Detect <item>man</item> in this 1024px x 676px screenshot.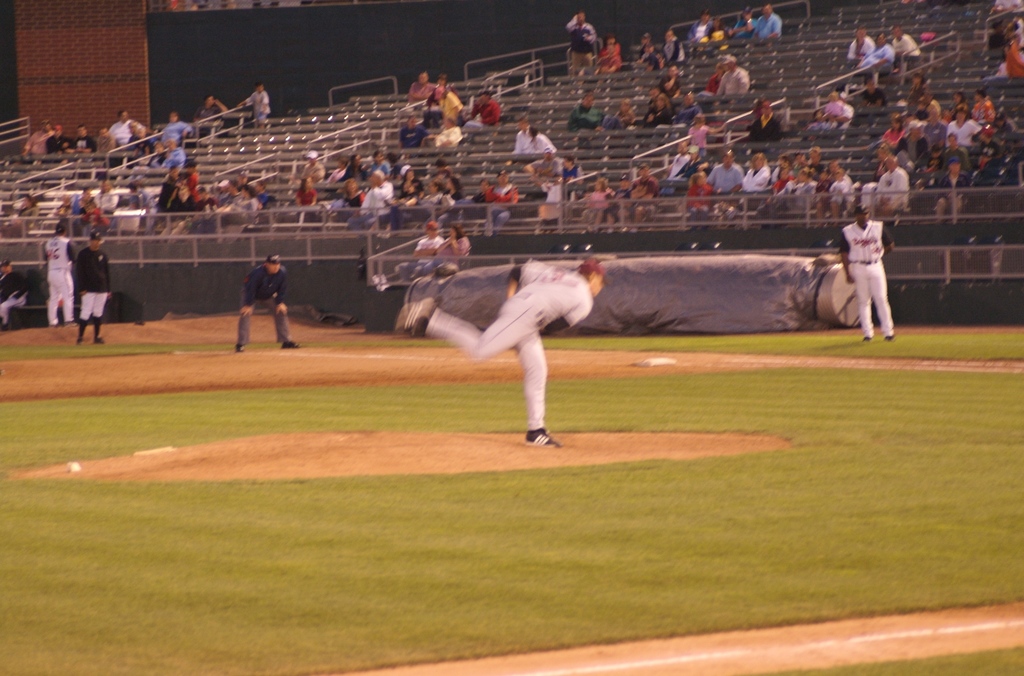
Detection: [x1=42, y1=225, x2=76, y2=325].
